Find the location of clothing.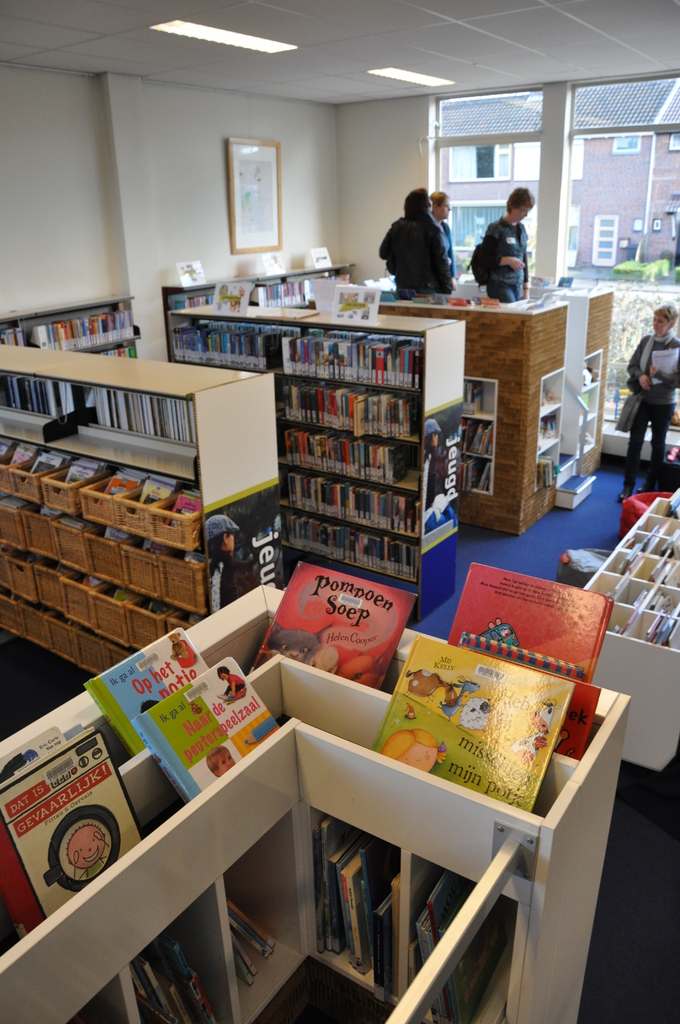
Location: box=[384, 211, 452, 291].
